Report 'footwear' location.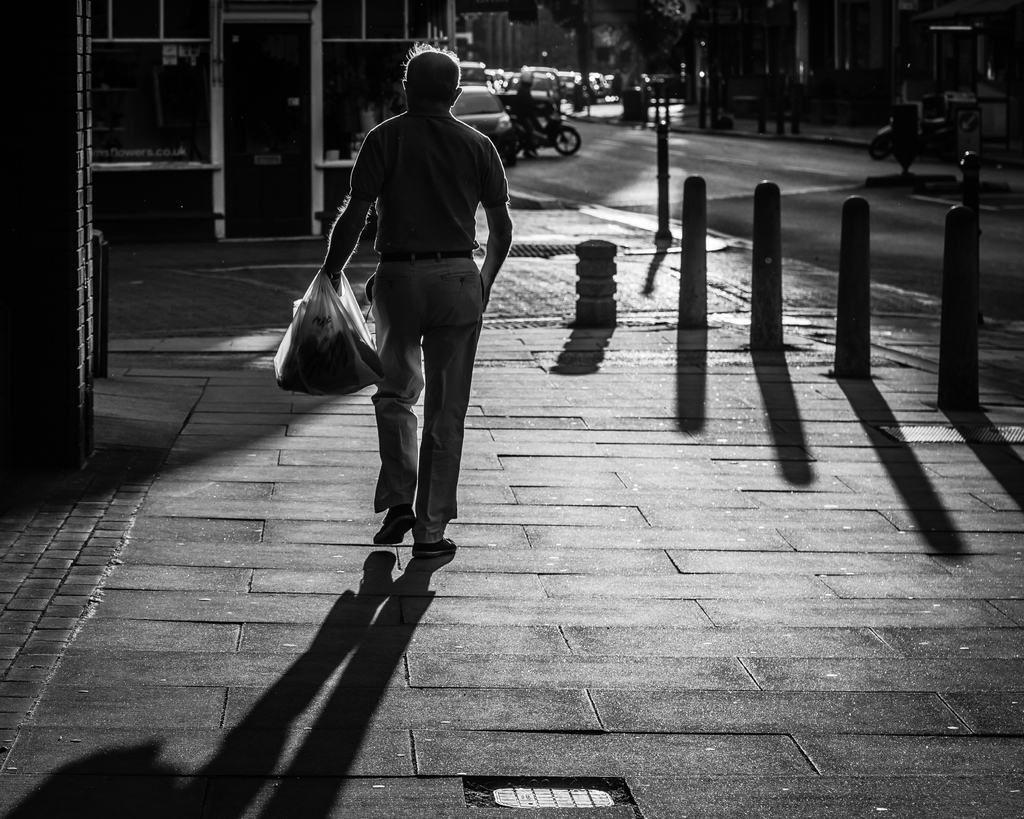
Report: 374, 510, 418, 546.
